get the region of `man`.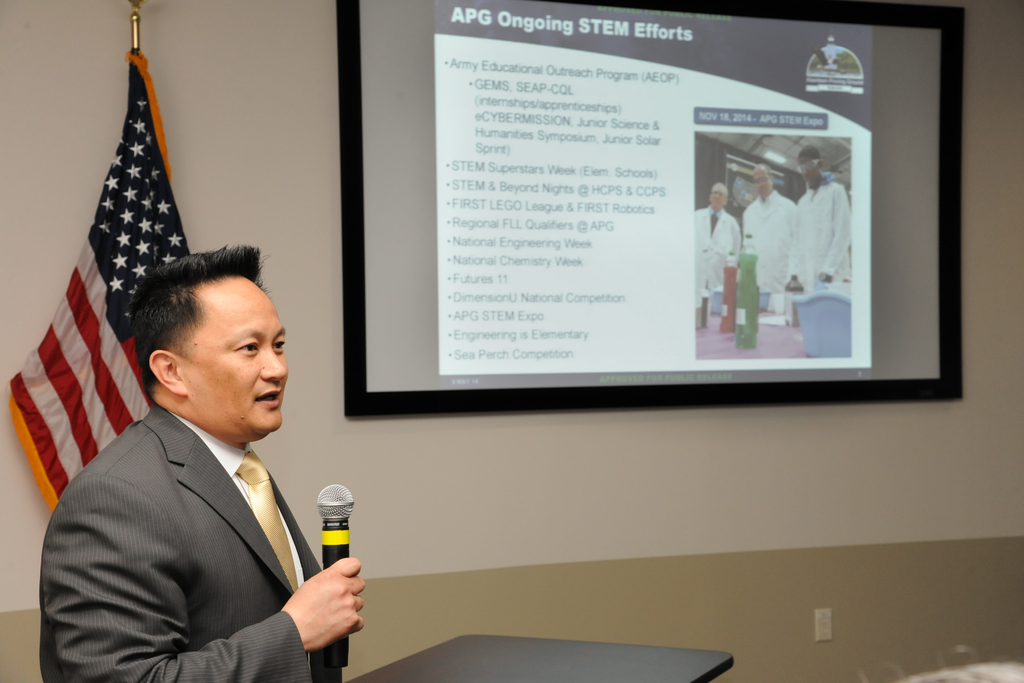
rect(36, 239, 365, 682).
